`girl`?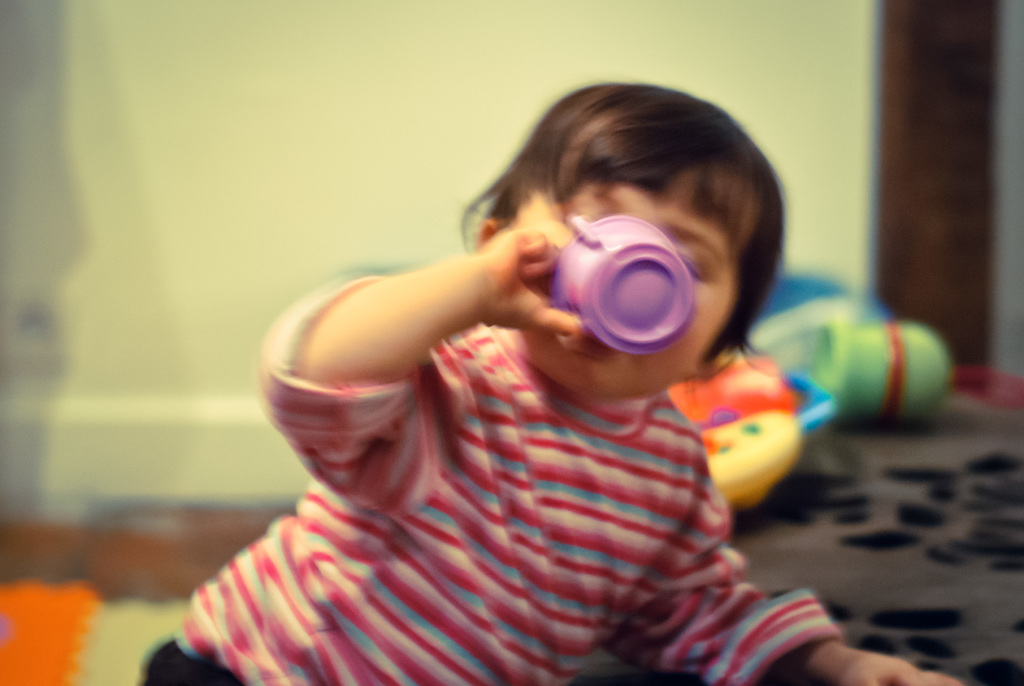
crop(136, 78, 967, 685)
